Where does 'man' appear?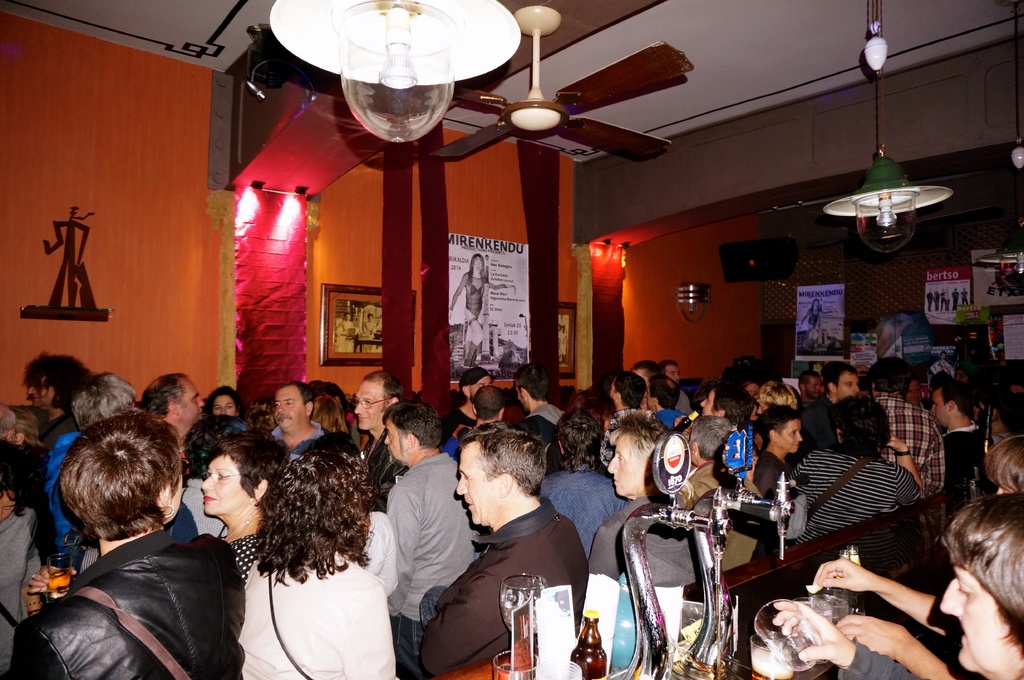
Appears at BBox(930, 378, 1000, 518).
